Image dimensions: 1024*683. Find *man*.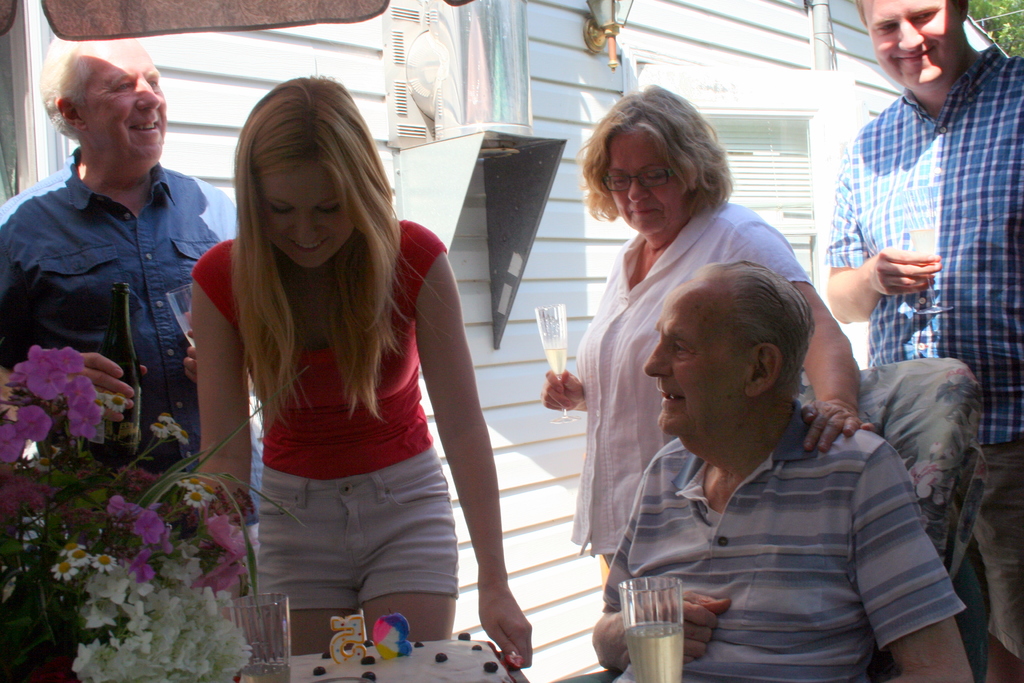
[x1=824, y1=0, x2=1023, y2=682].
